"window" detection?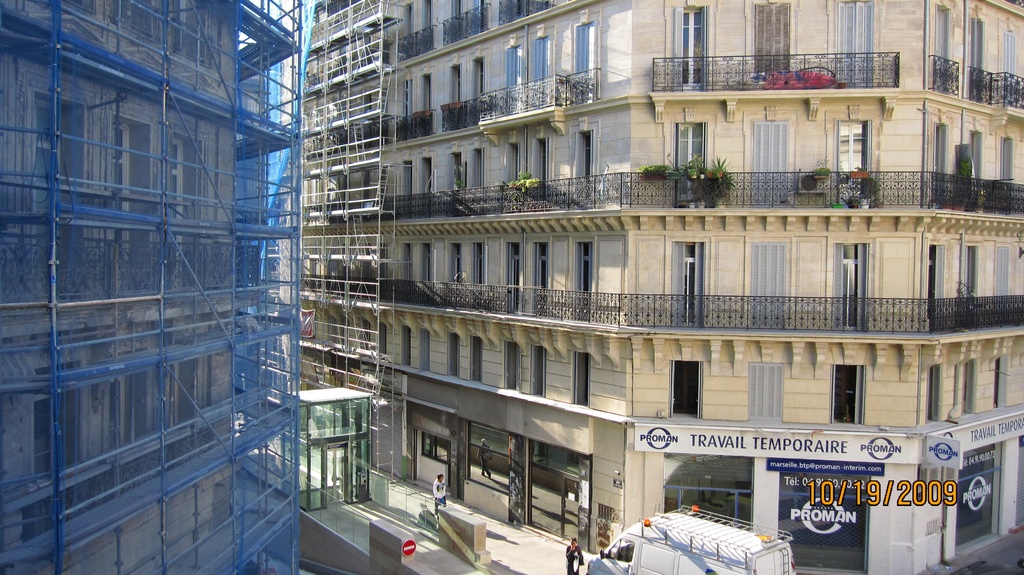
rect(671, 119, 715, 214)
